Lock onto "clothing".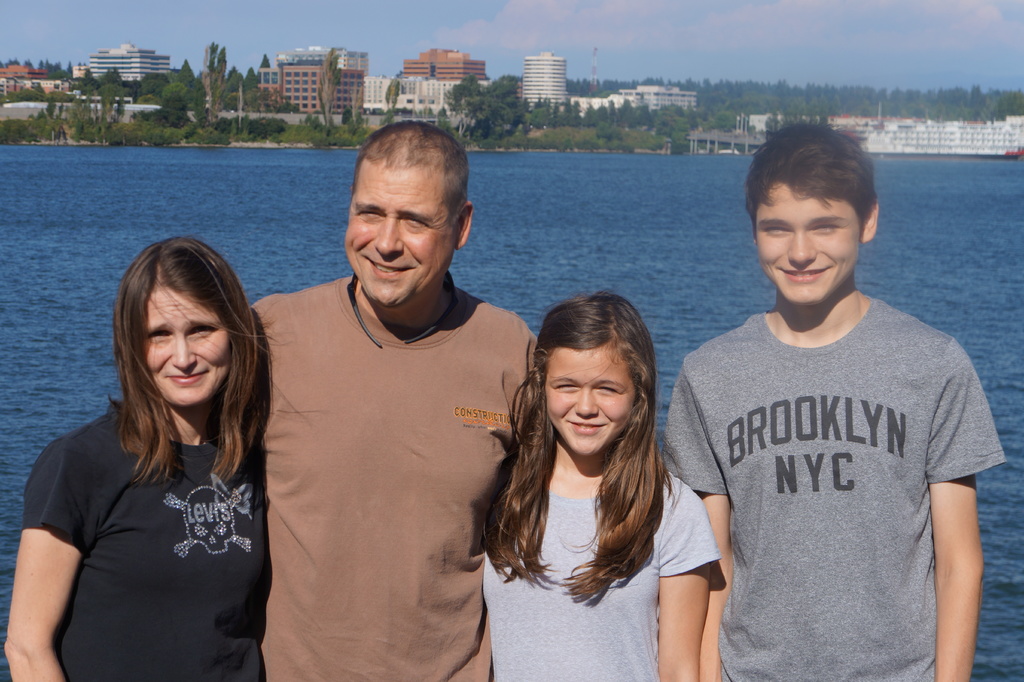
Locked: (680, 261, 982, 663).
